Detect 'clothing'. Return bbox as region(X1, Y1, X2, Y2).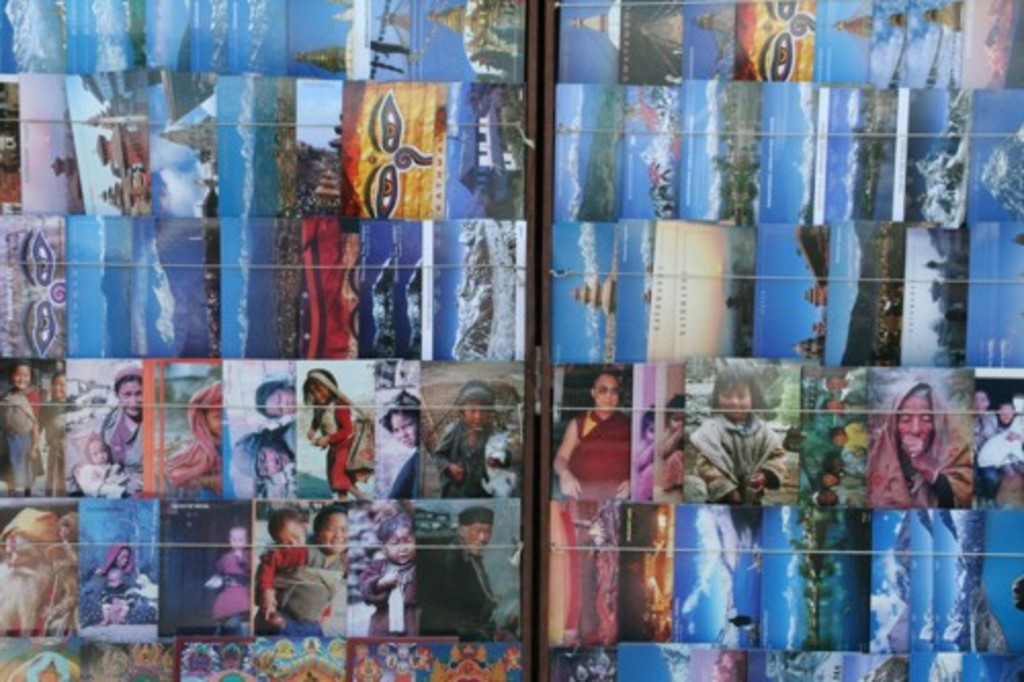
region(80, 457, 125, 502).
